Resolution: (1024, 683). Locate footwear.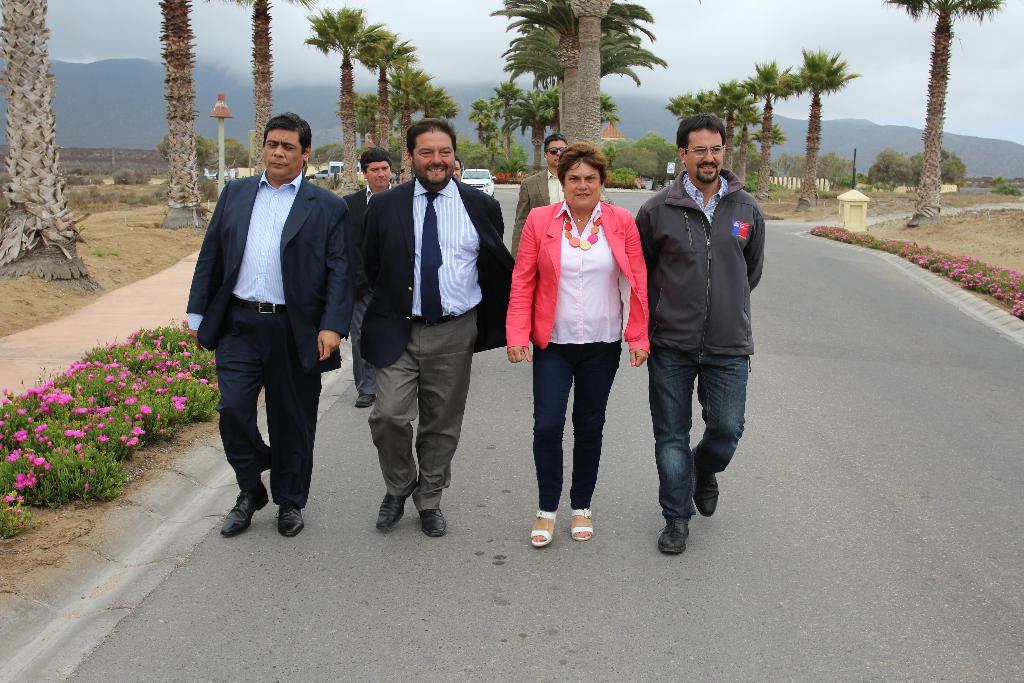
box=[570, 508, 594, 541].
